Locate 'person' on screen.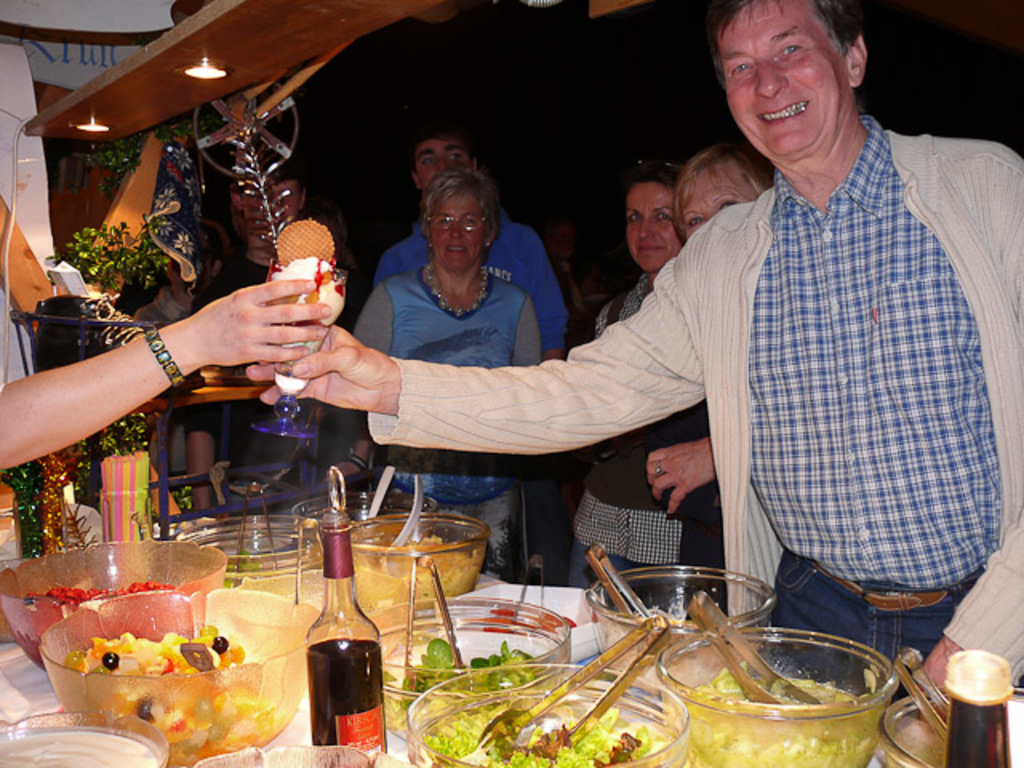
On screen at (250, 0, 1022, 726).
